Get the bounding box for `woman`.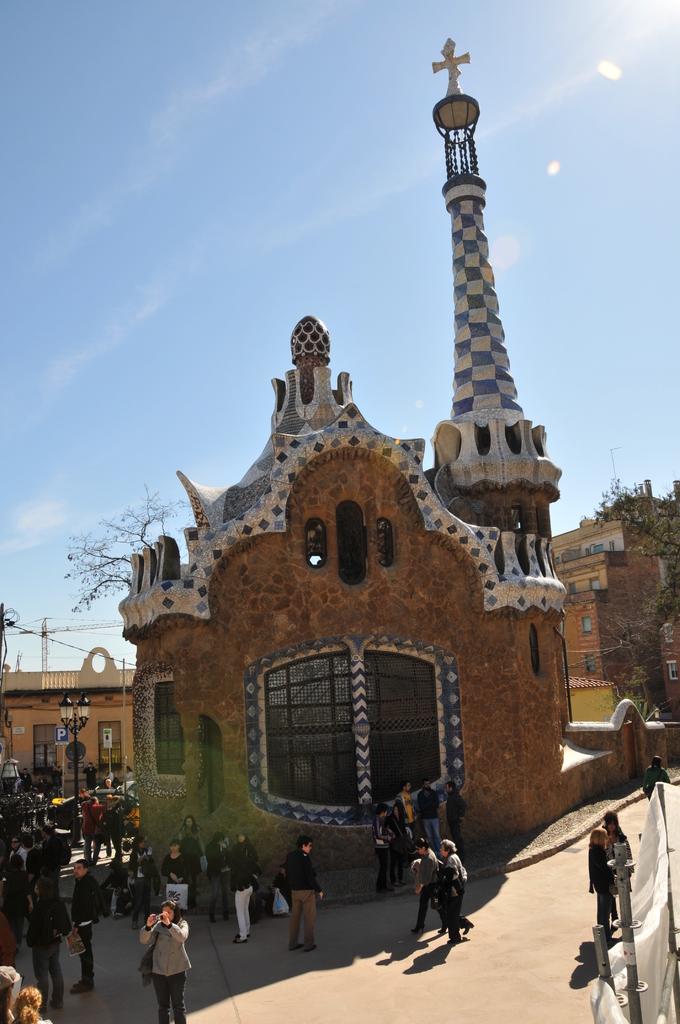
region(229, 843, 256, 934).
